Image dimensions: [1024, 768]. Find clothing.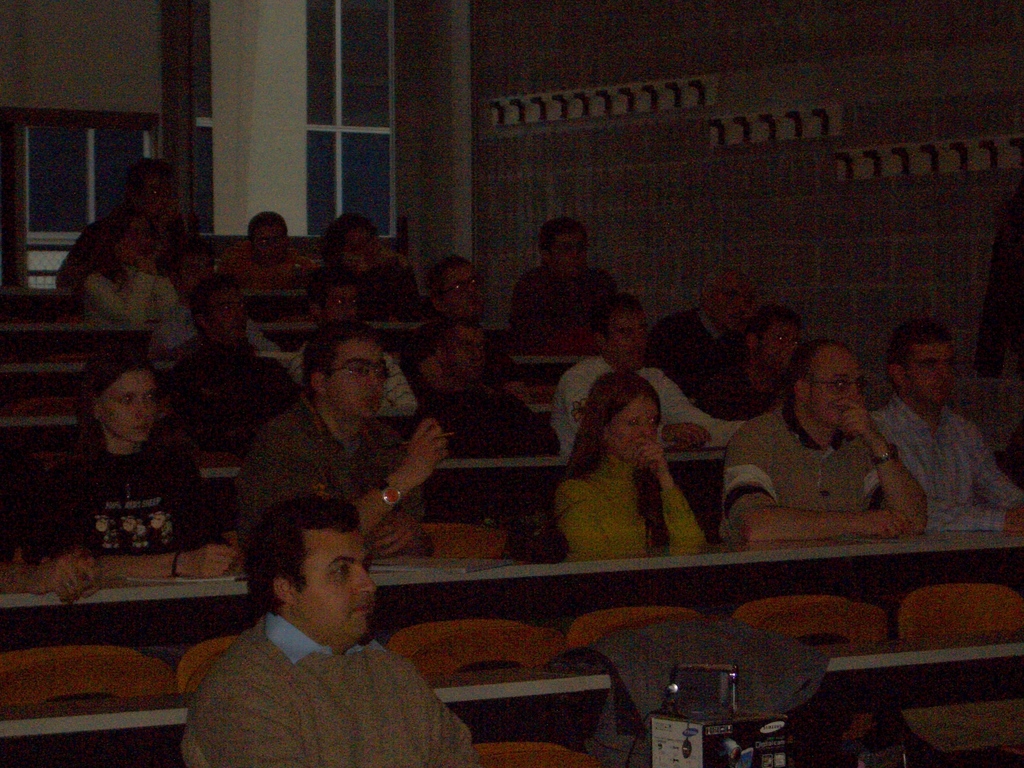
(878, 393, 1023, 535).
